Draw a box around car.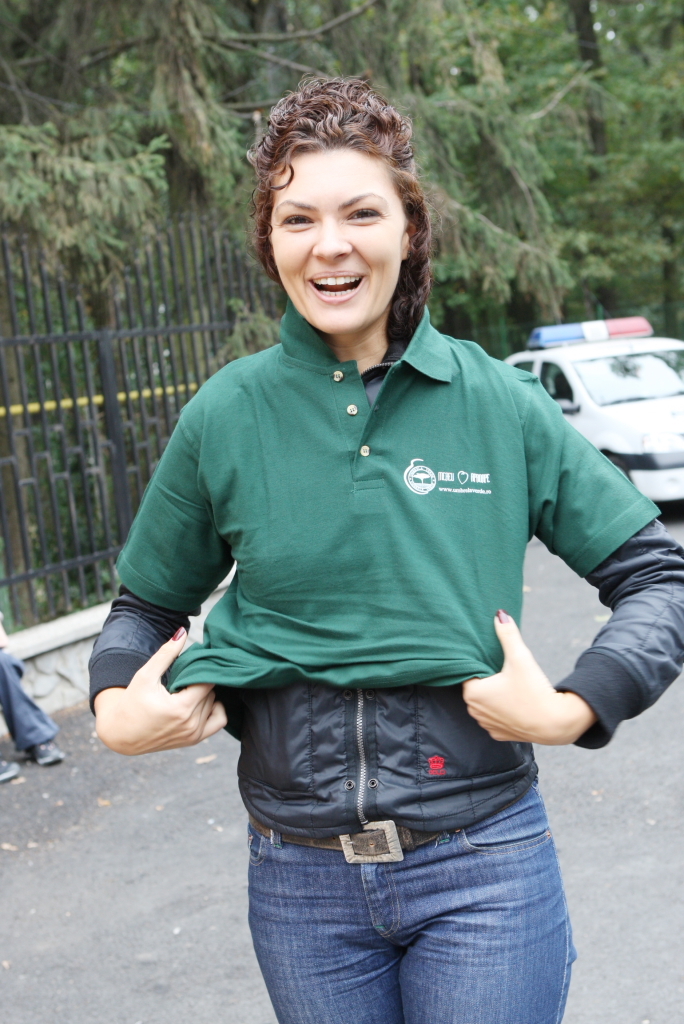
x1=499, y1=314, x2=683, y2=510.
